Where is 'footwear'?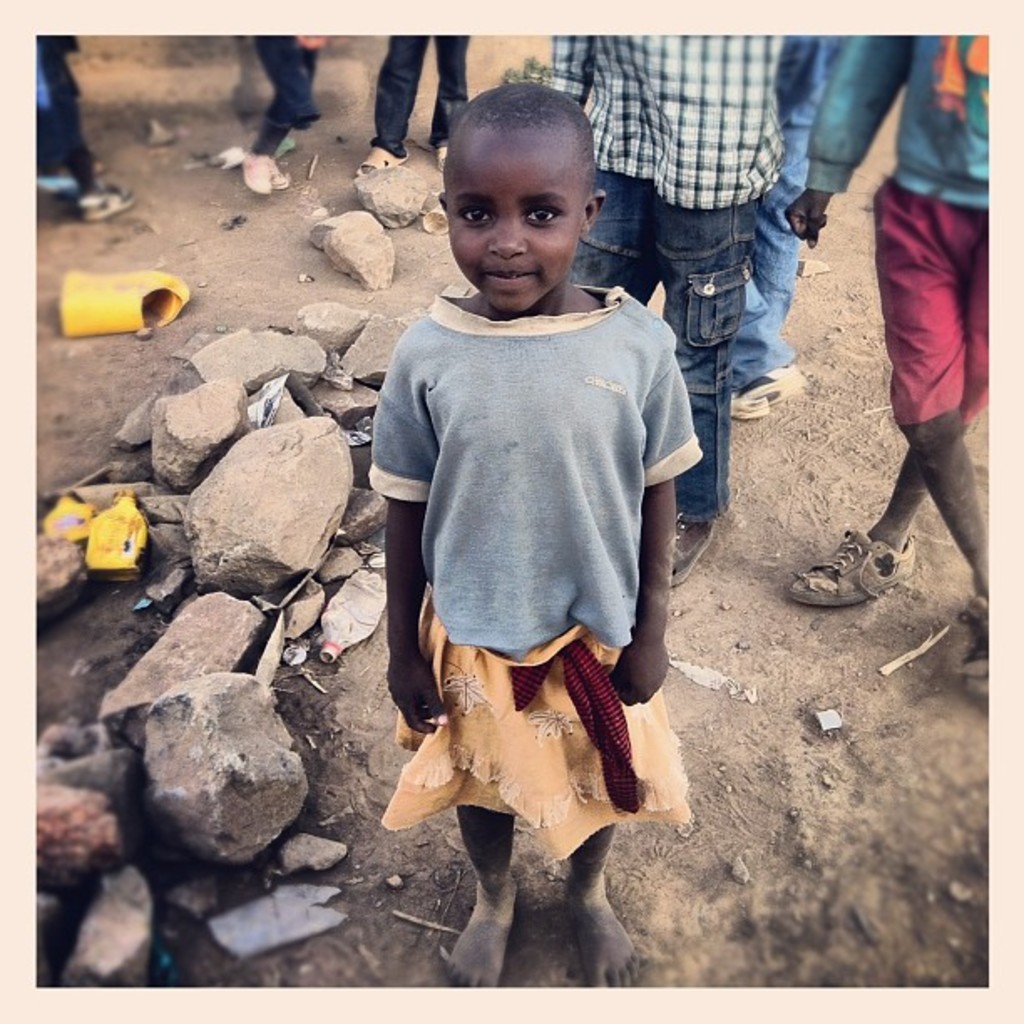
{"left": 790, "top": 527, "right": 915, "bottom": 604}.
